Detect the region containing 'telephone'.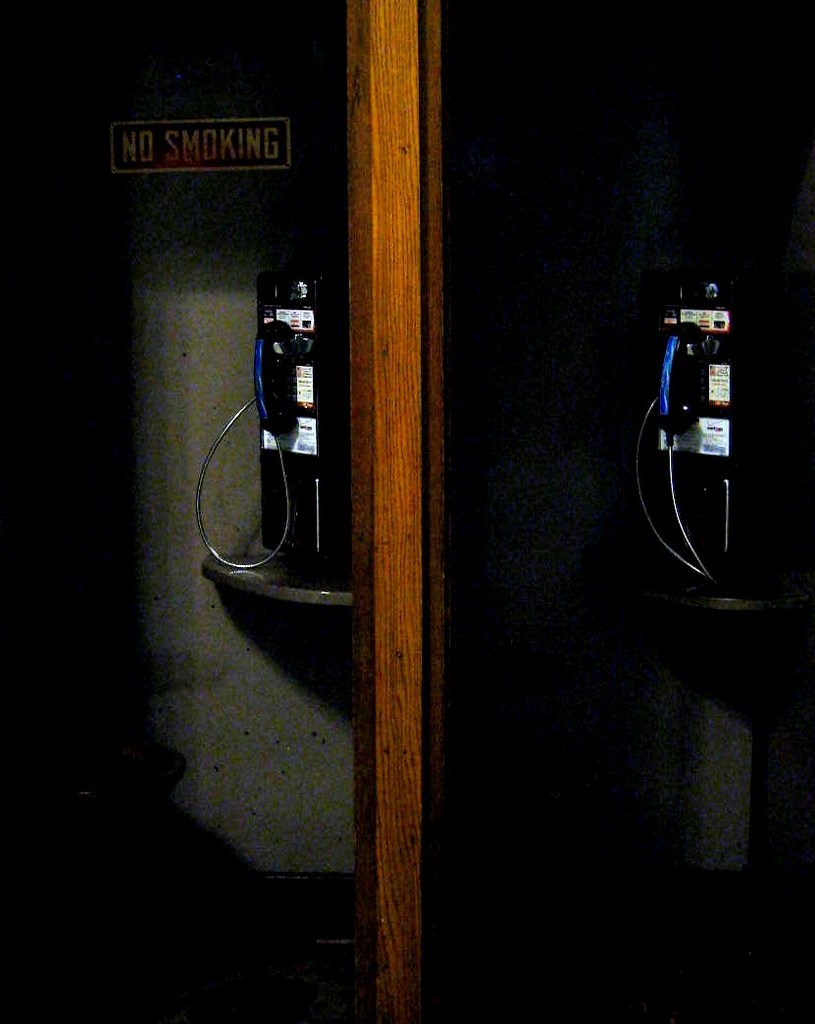
<box>185,257,353,574</box>.
